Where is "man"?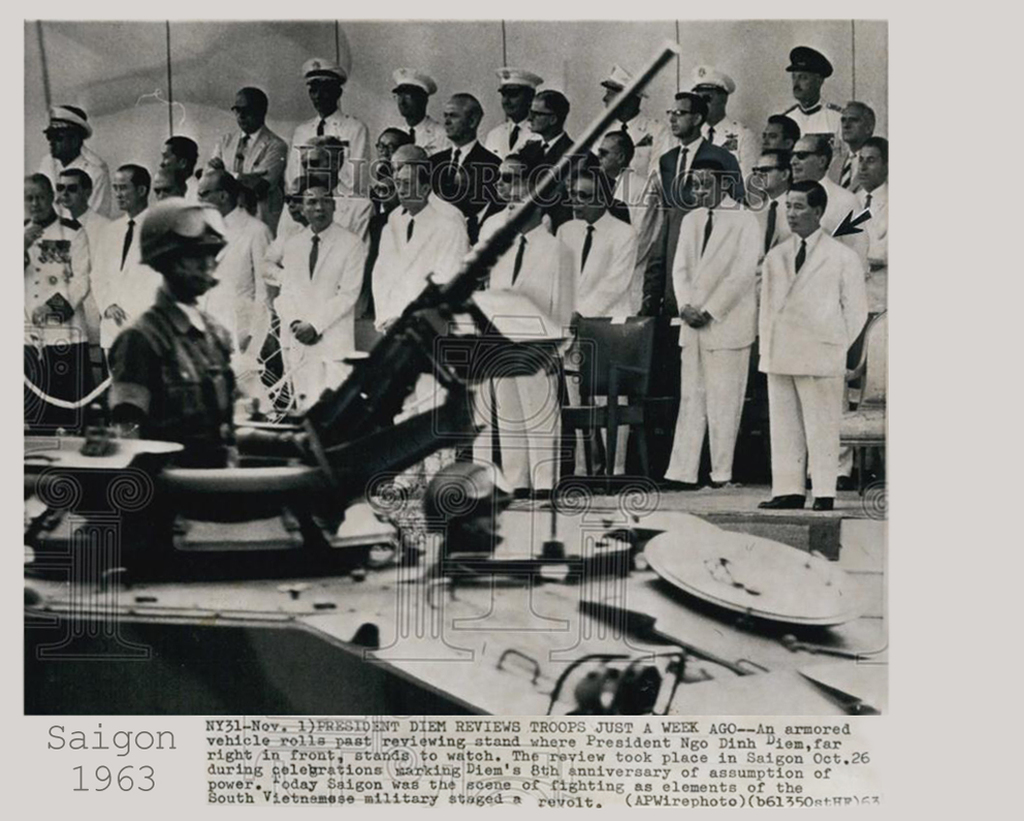
bbox=(146, 170, 185, 204).
